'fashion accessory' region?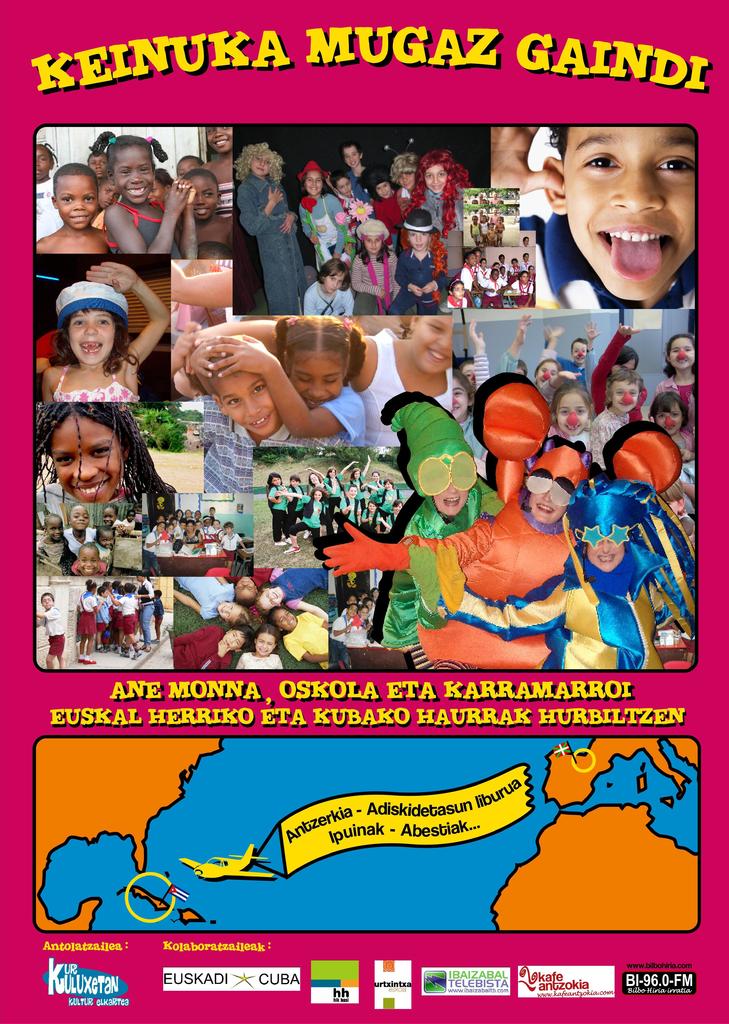
BBox(273, 543, 281, 544)
